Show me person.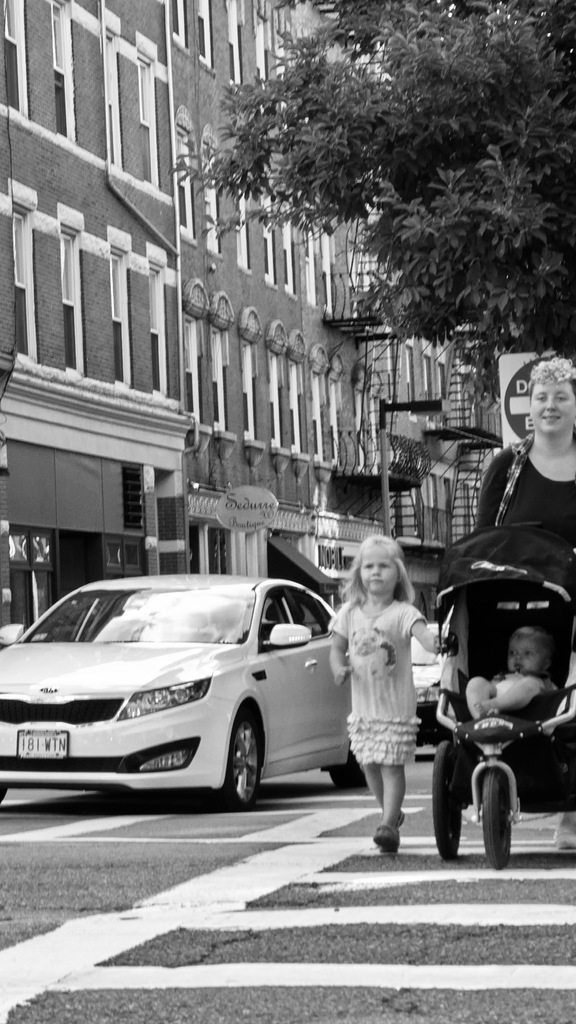
person is here: 336,526,430,865.
